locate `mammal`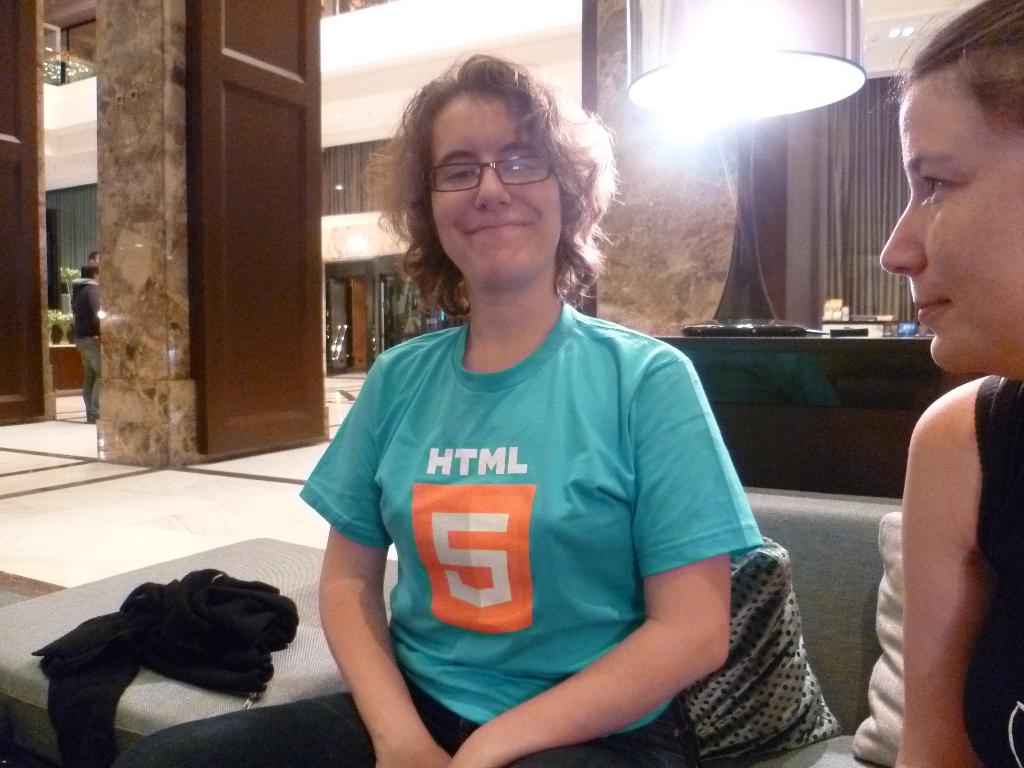
(76,261,99,419)
